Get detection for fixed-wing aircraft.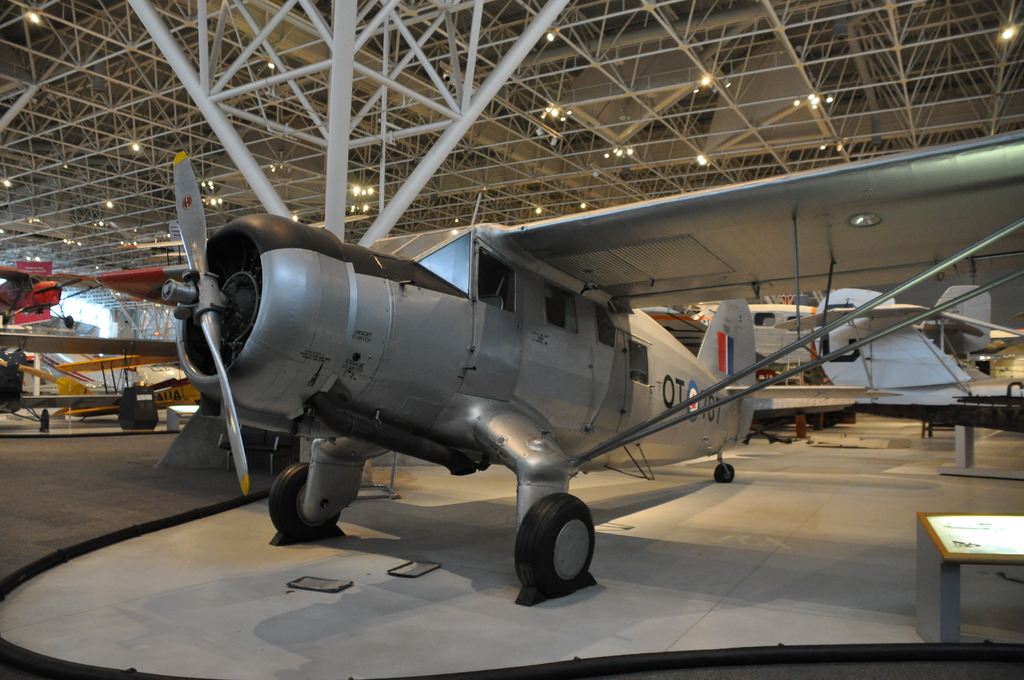
Detection: [0,325,181,433].
